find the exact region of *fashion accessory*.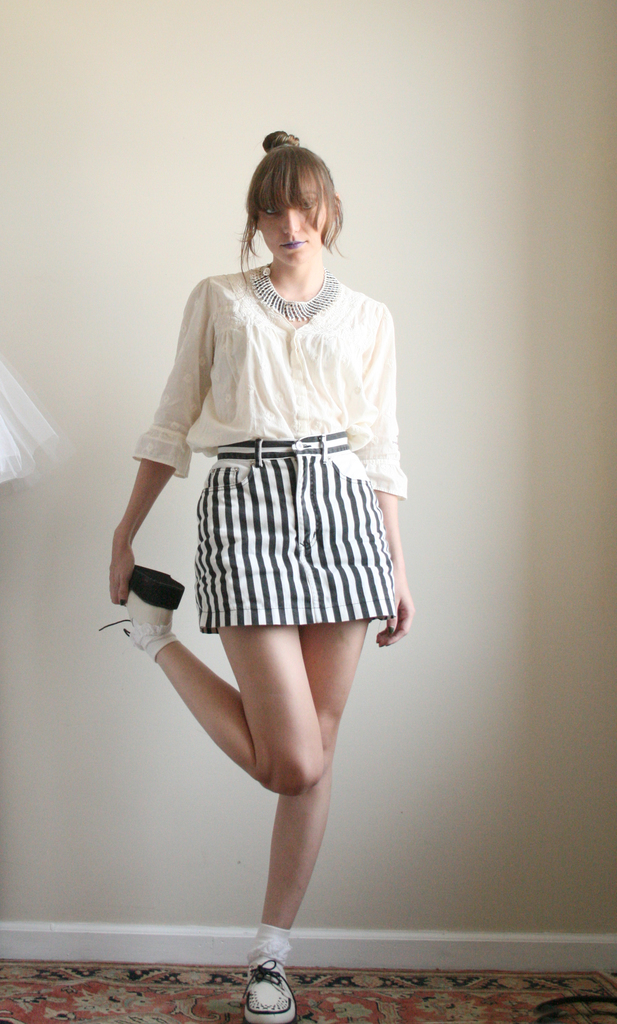
Exact region: x1=243, y1=922, x2=293, y2=1023.
